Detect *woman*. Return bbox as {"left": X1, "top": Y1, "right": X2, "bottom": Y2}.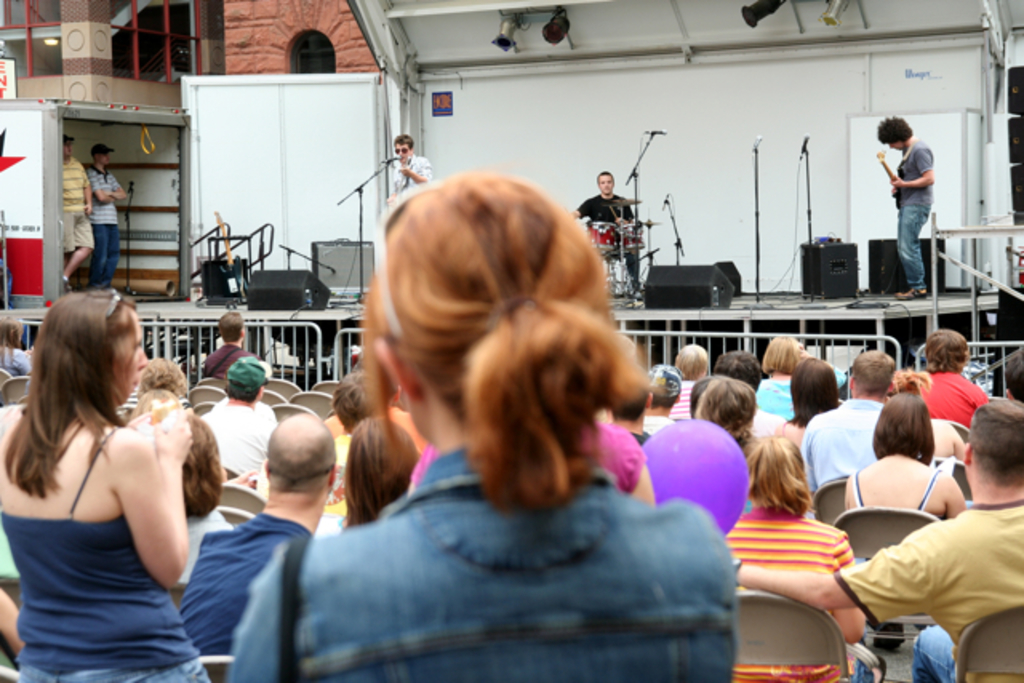
{"left": 325, "top": 414, "right": 418, "bottom": 528}.
